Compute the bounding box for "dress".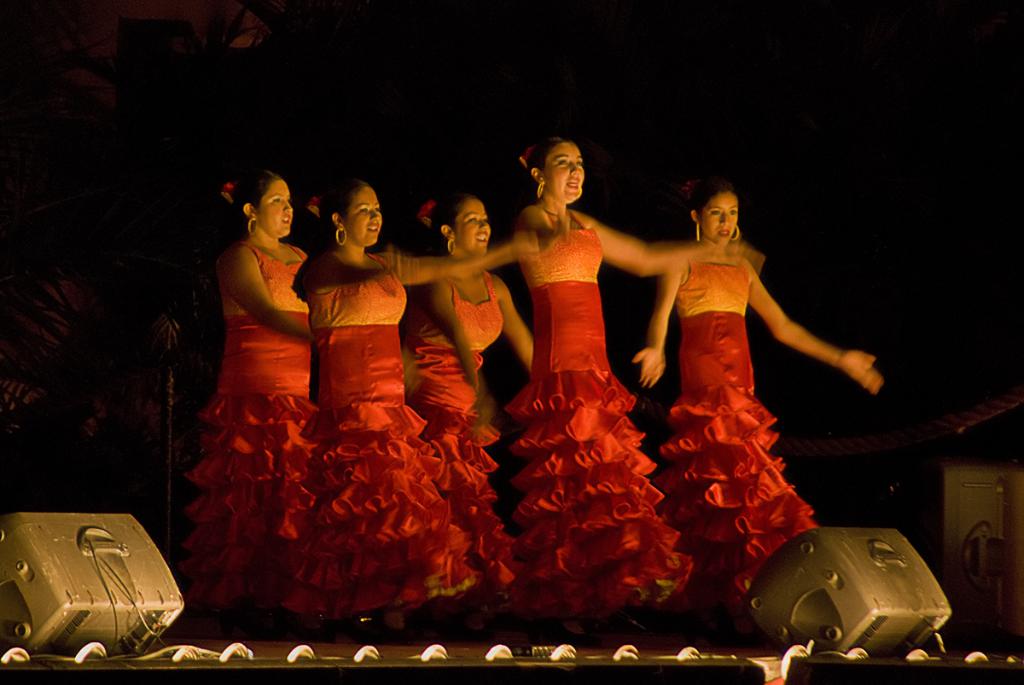
box(276, 254, 481, 618).
